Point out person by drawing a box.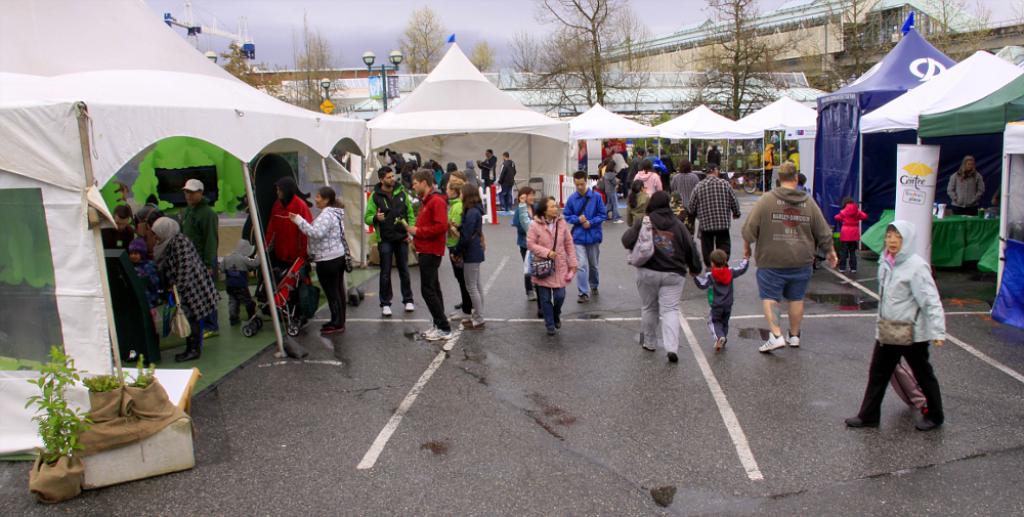
x1=187 y1=175 x2=221 y2=331.
